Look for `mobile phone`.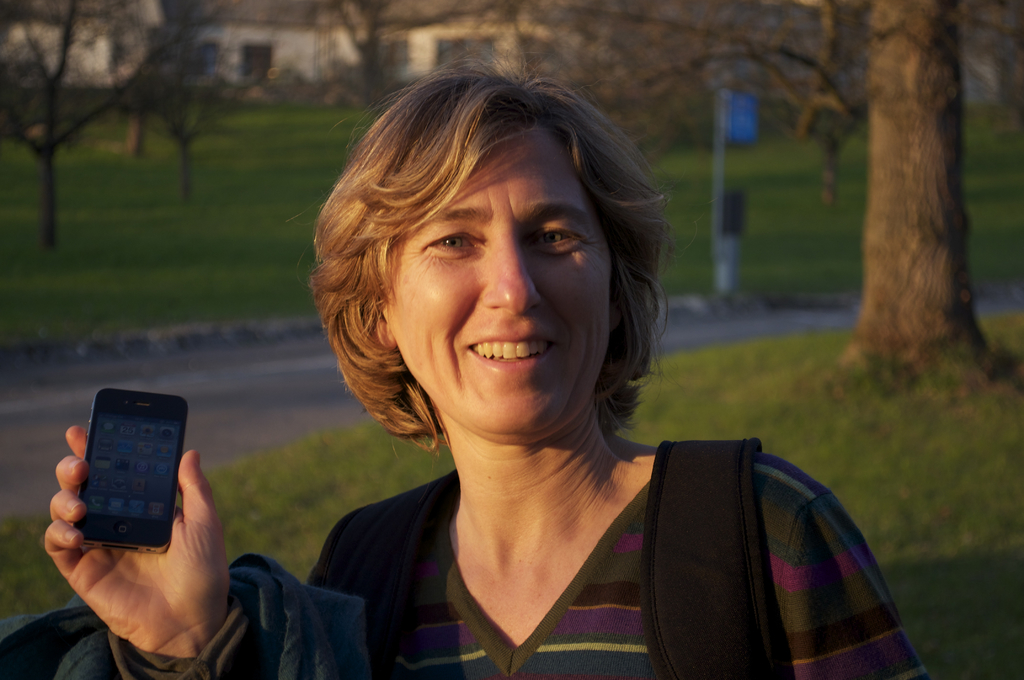
Found: detection(63, 391, 195, 563).
